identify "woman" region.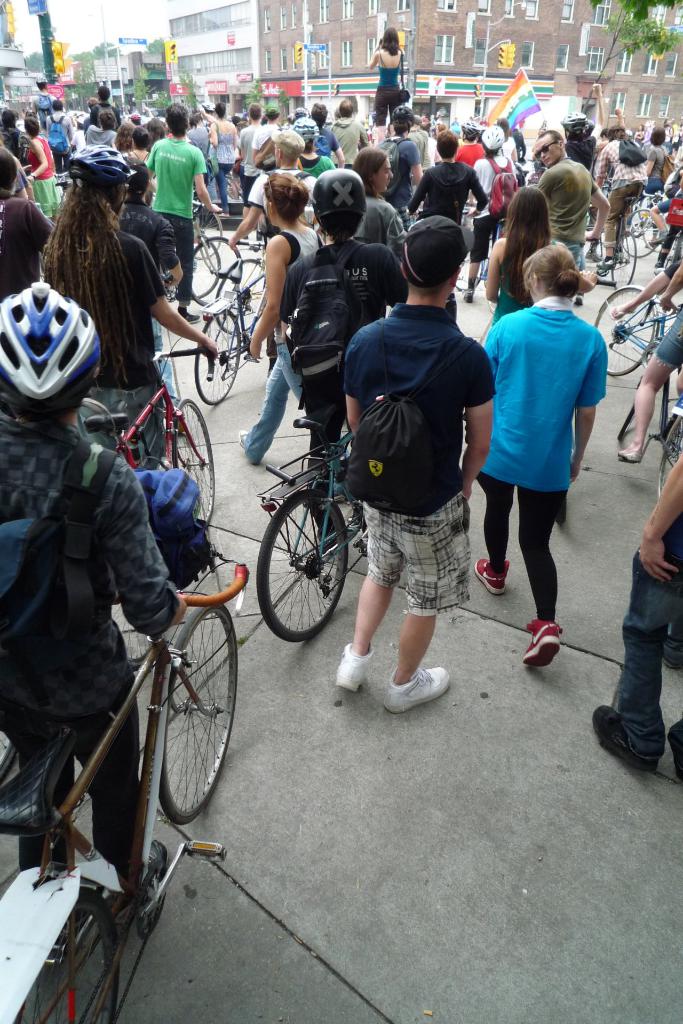
Region: {"left": 234, "top": 172, "right": 327, "bottom": 467}.
